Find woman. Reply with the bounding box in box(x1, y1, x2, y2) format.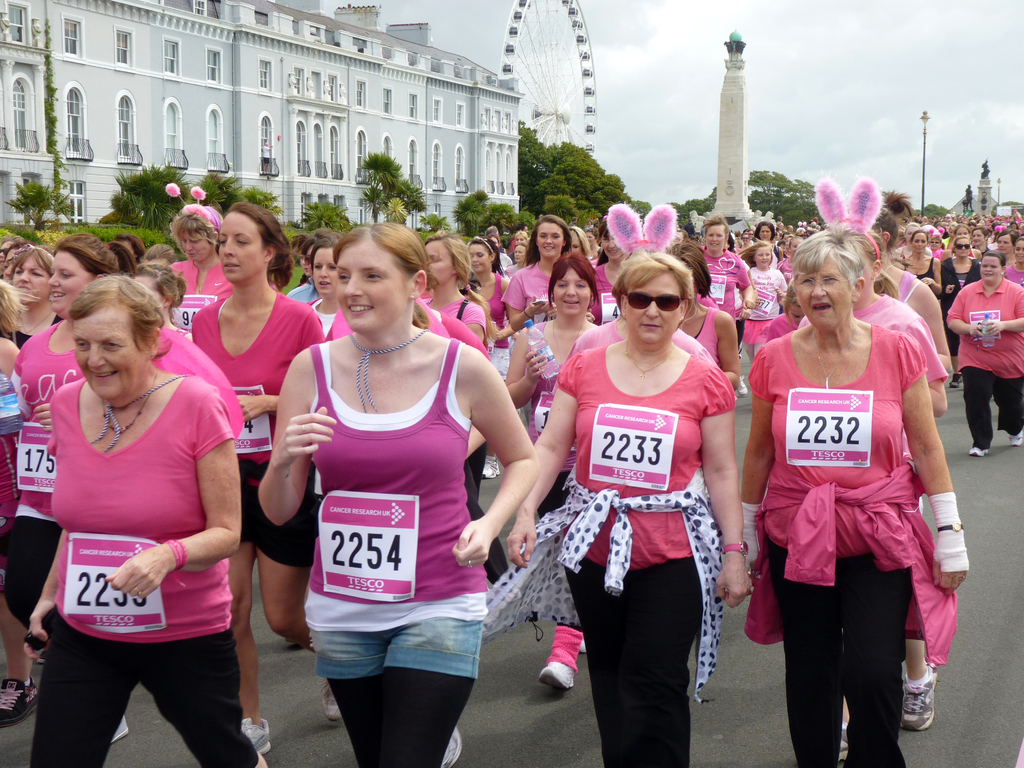
box(3, 234, 70, 354).
